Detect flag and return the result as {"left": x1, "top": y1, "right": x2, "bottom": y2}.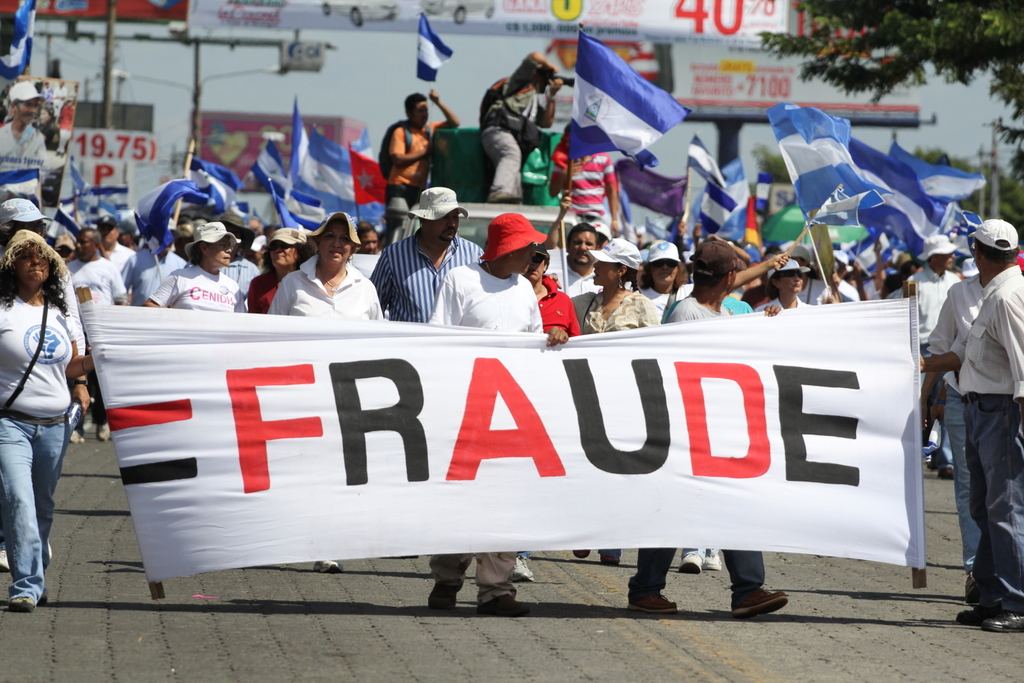
{"left": 884, "top": 144, "right": 1001, "bottom": 206}.
